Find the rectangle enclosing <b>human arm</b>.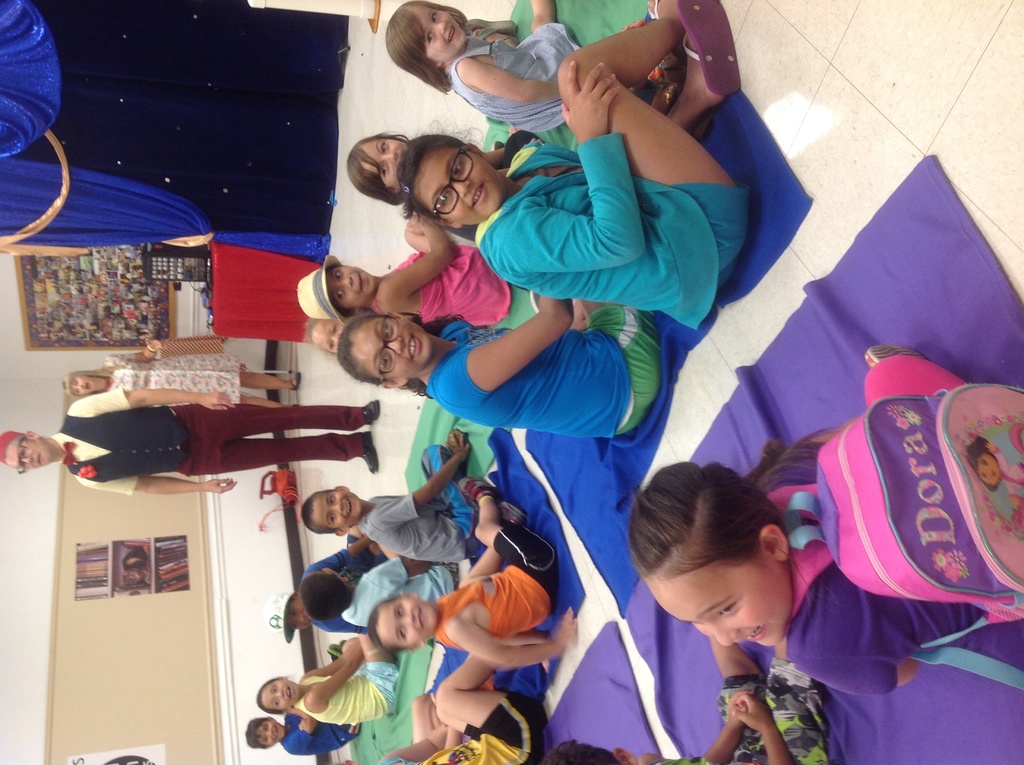
(367, 554, 436, 590).
